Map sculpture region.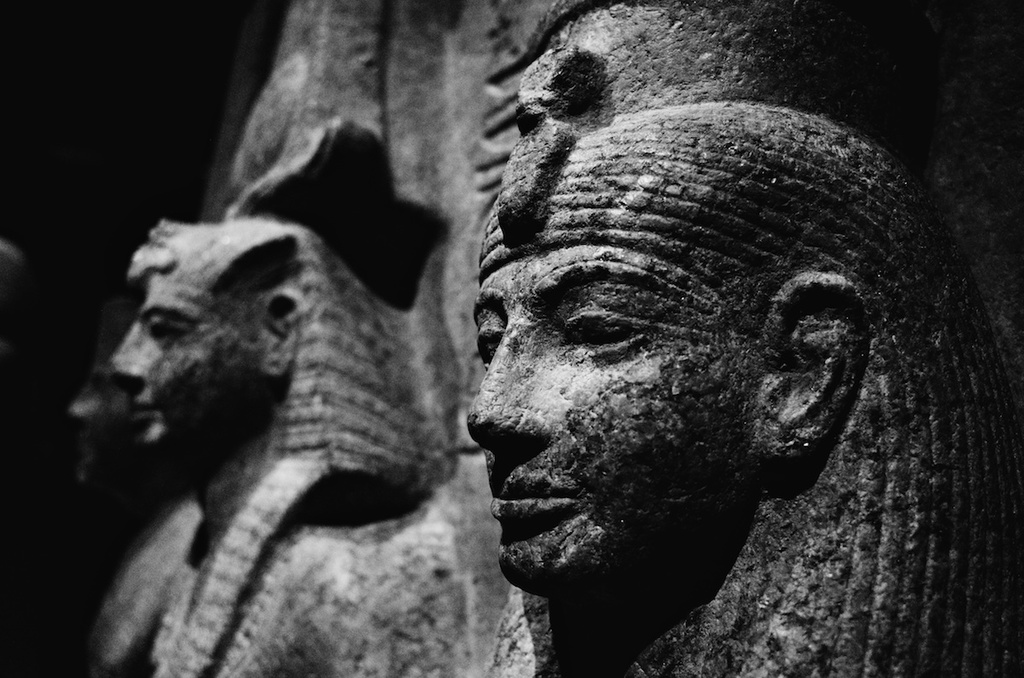
Mapped to 63,0,576,677.
